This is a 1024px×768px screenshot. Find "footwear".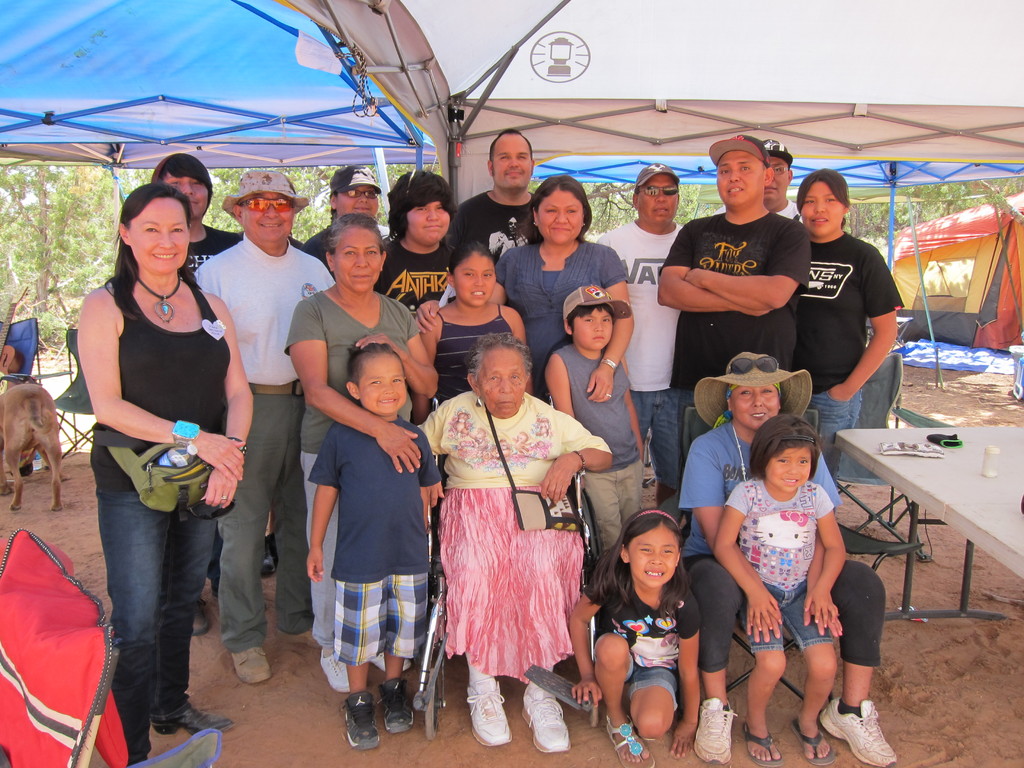
Bounding box: 316:643:351:695.
